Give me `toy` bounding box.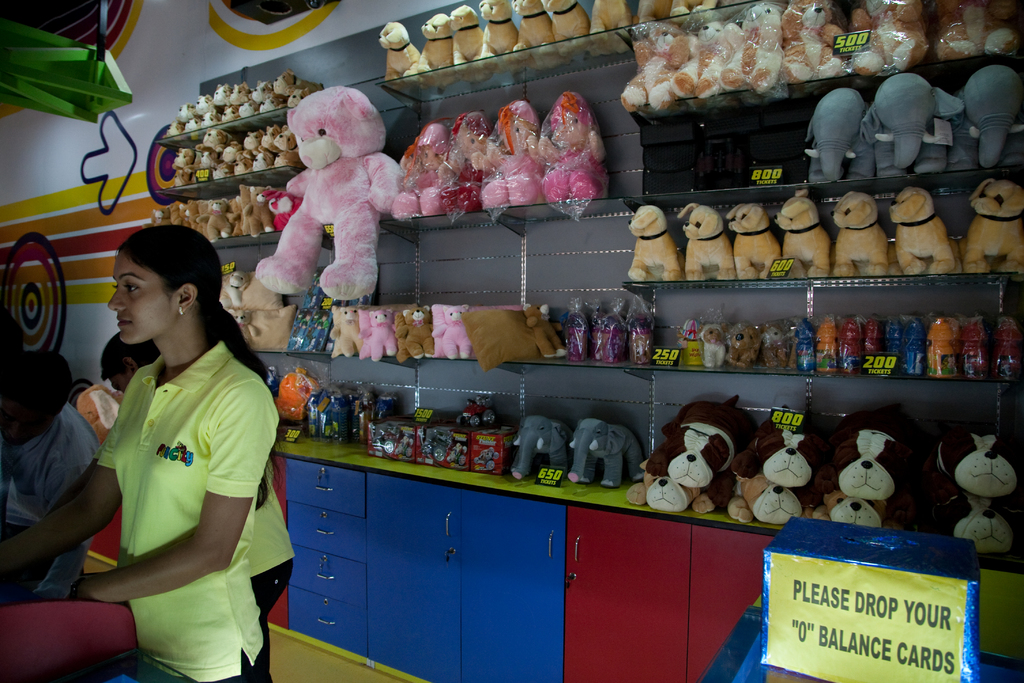
[273,368,321,417].
